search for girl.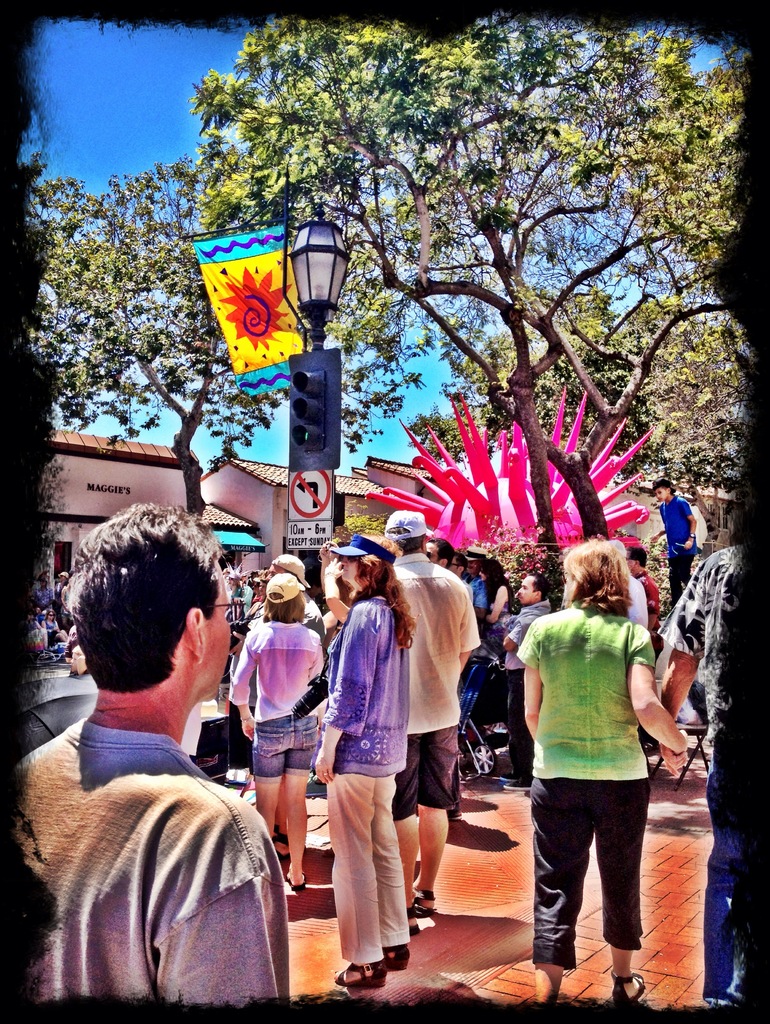
Found at (x1=315, y1=536, x2=416, y2=986).
